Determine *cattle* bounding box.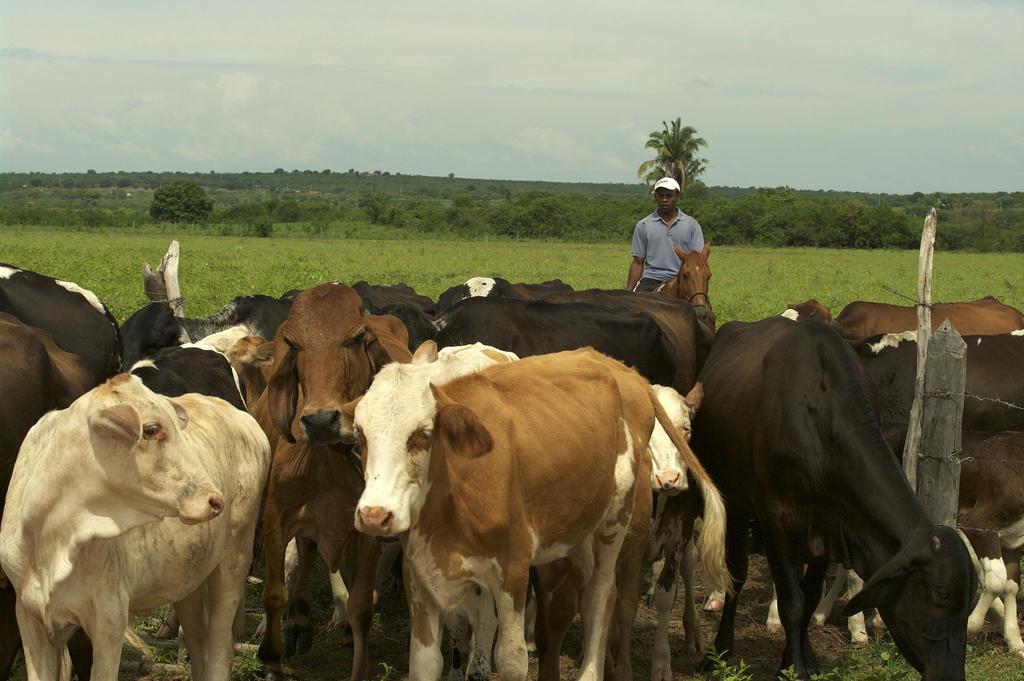
Determined: rect(694, 325, 986, 680).
